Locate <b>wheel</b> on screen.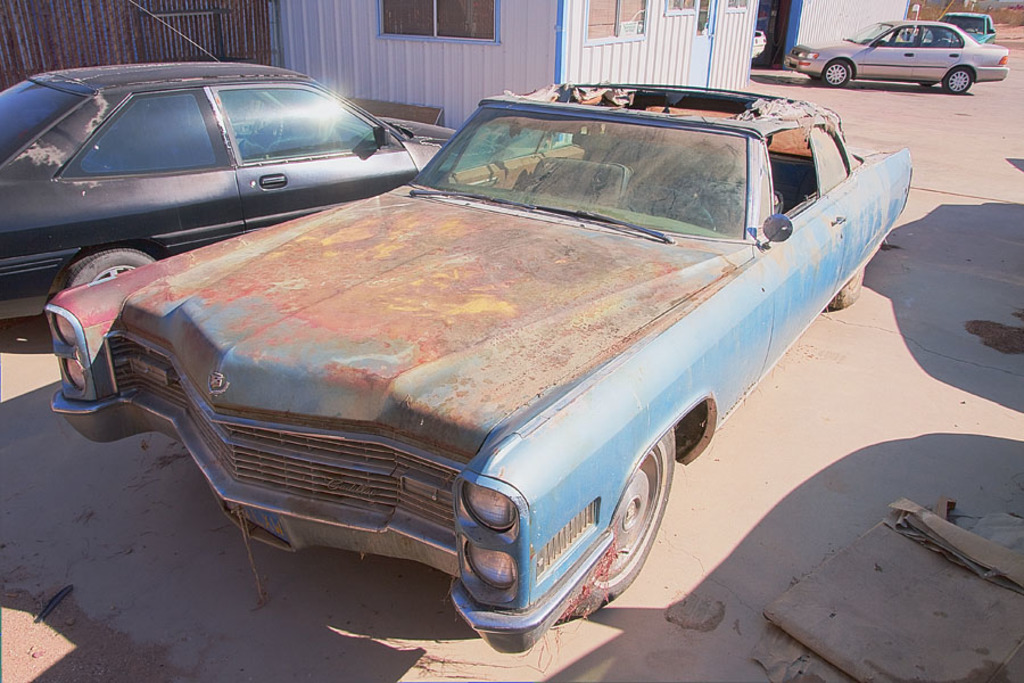
On screen at [left=944, top=67, right=973, bottom=94].
